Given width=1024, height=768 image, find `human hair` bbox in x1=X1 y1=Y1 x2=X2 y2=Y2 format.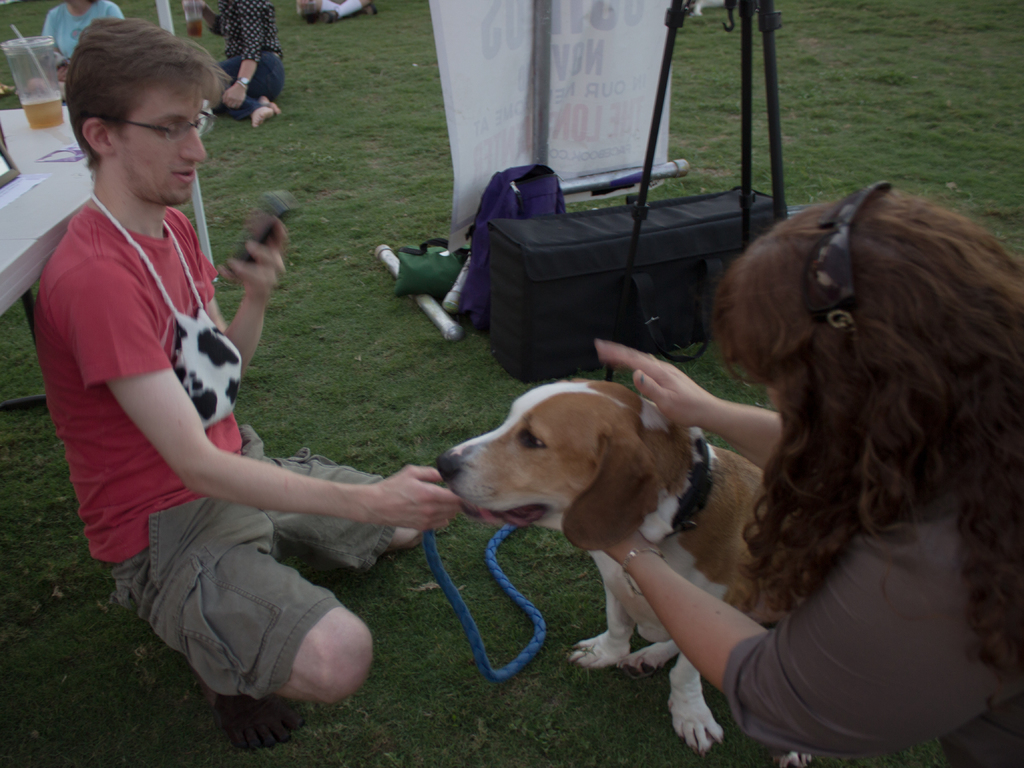
x1=60 y1=16 x2=233 y2=167.
